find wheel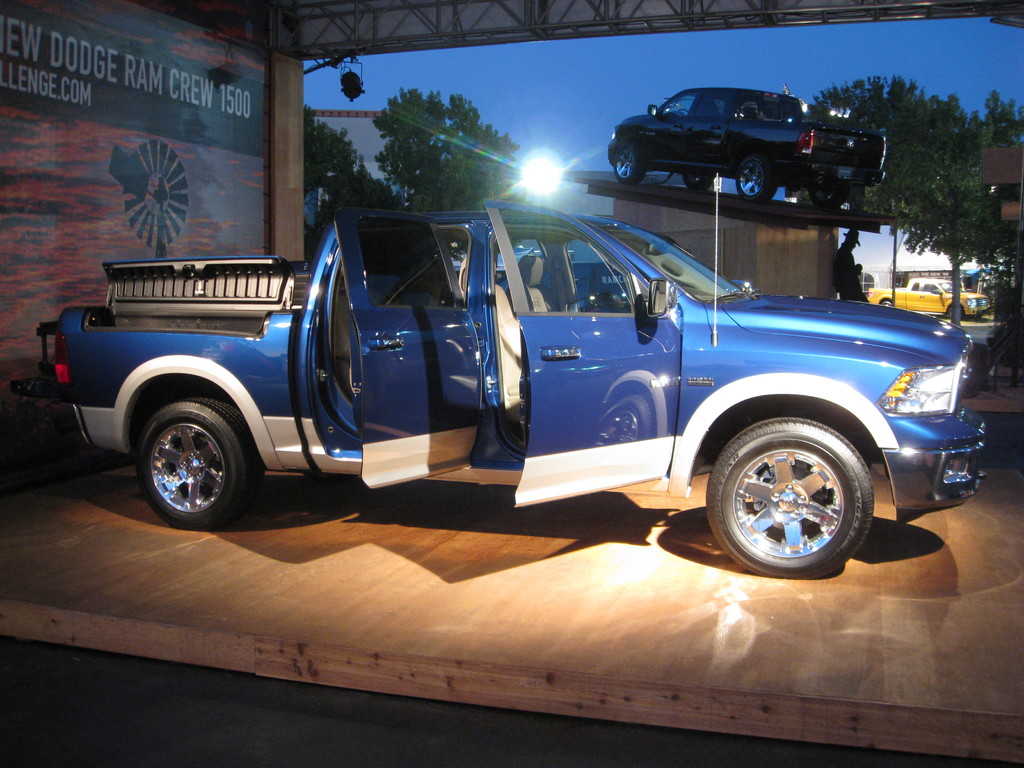
[left=705, top=420, right=867, bottom=580]
